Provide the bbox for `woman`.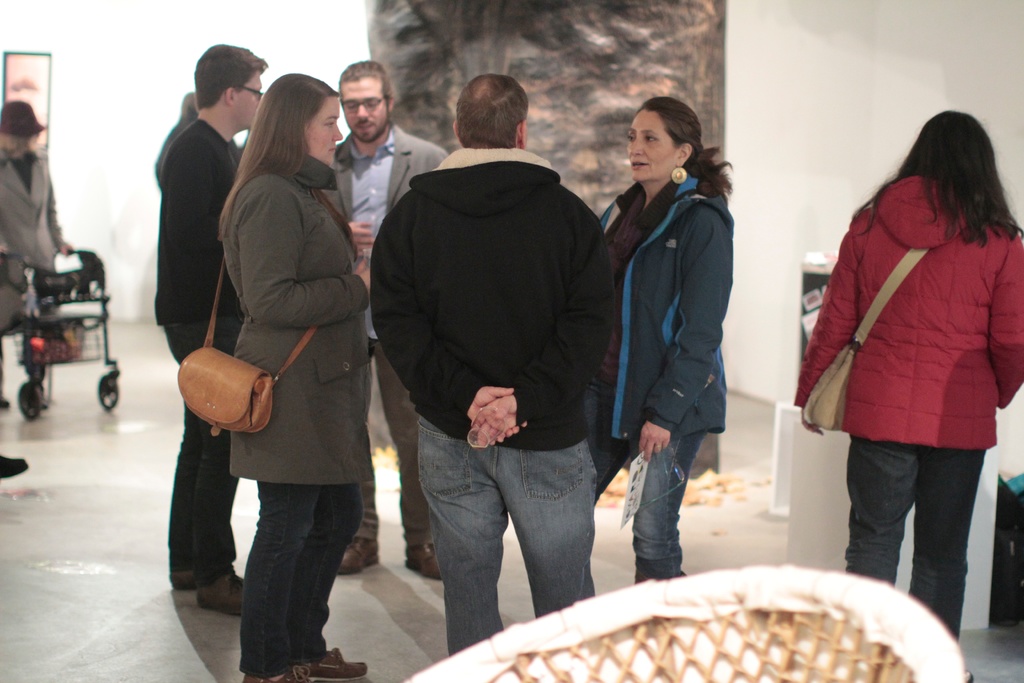
pyautogui.locateOnScreen(0, 102, 74, 275).
